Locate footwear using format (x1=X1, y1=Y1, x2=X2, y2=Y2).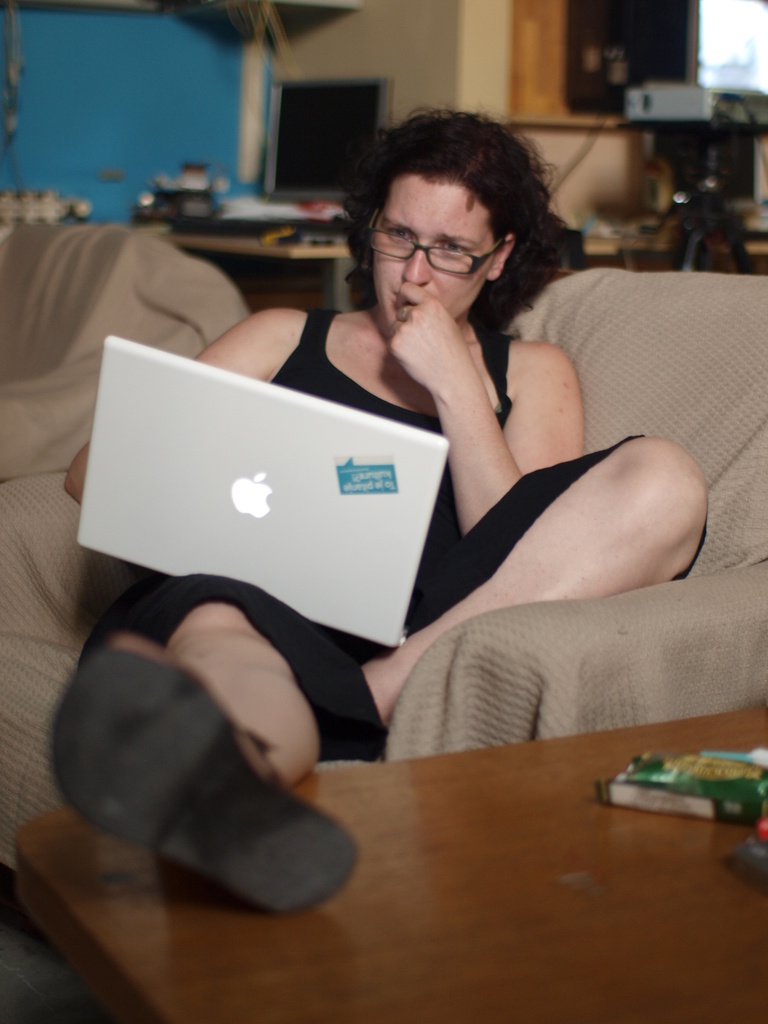
(x1=74, y1=673, x2=325, y2=916).
